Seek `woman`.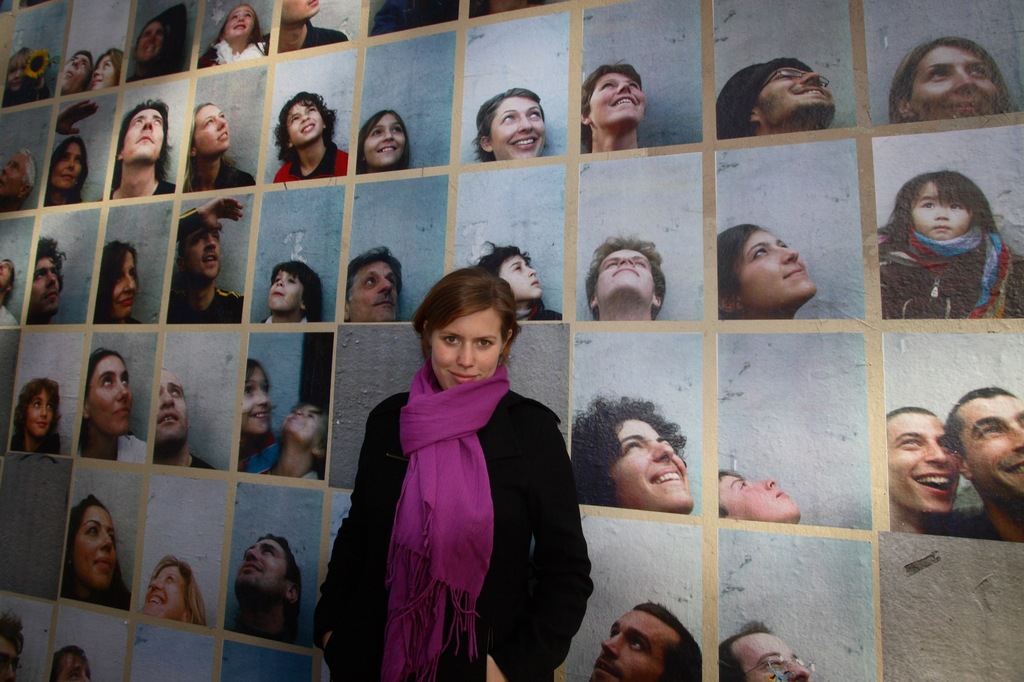
left=59, top=495, right=132, bottom=608.
